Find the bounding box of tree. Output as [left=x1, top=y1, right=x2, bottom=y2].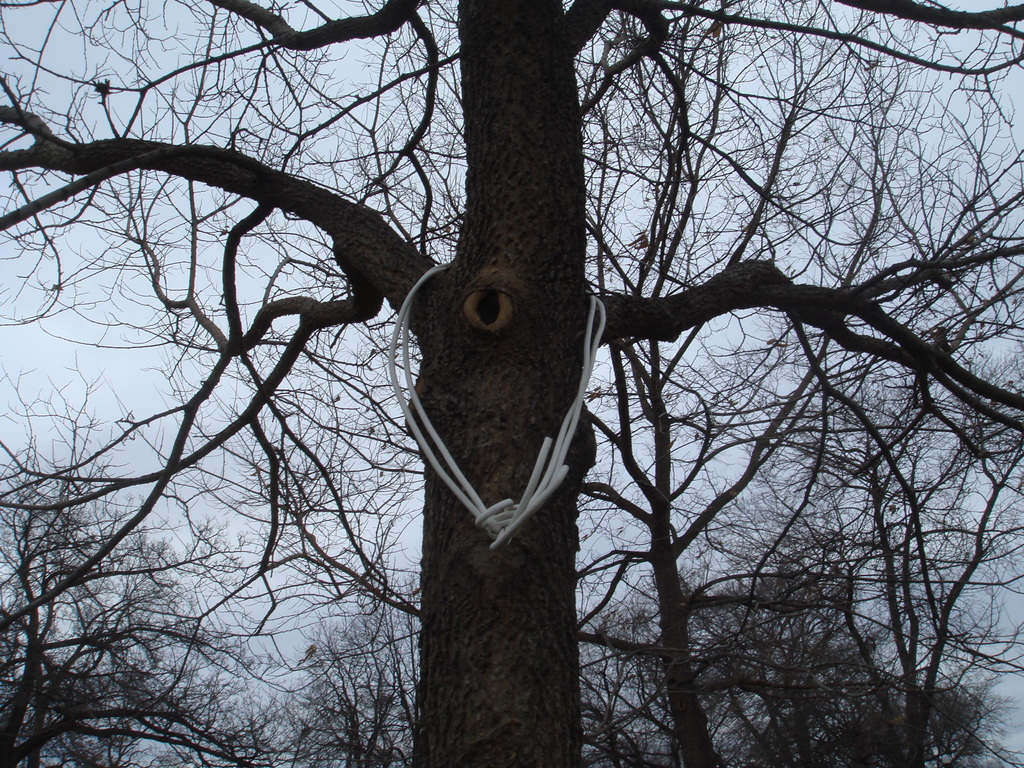
[left=683, top=551, right=1021, bottom=767].
